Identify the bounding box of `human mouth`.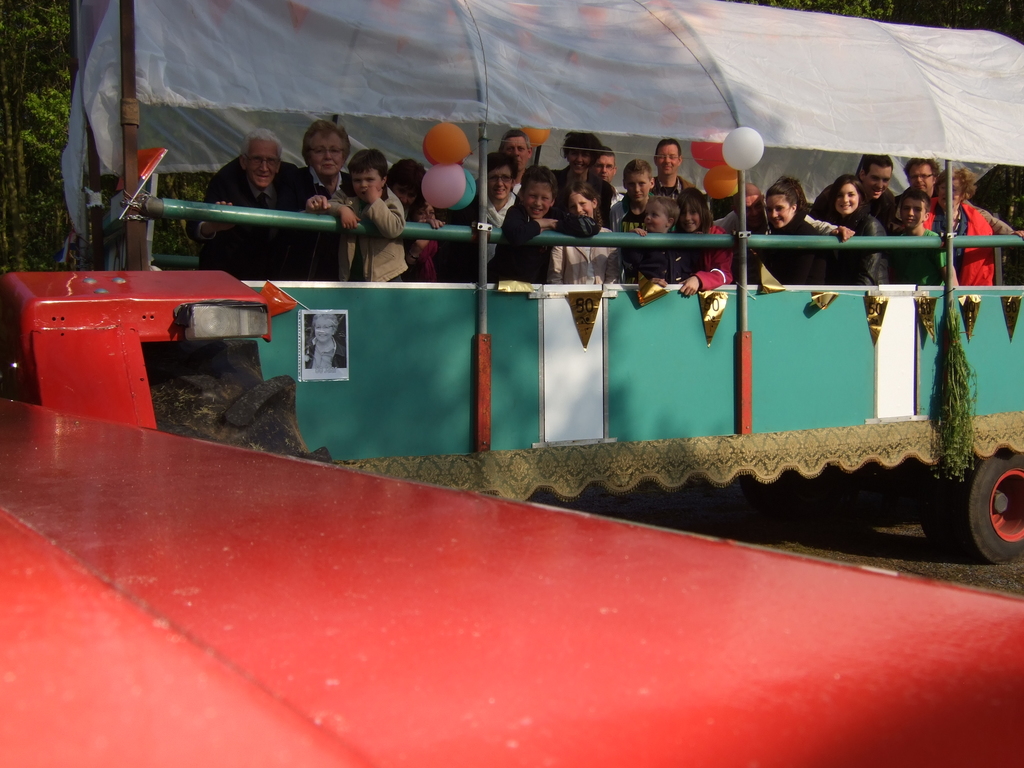
[x1=772, y1=216, x2=784, y2=226].
